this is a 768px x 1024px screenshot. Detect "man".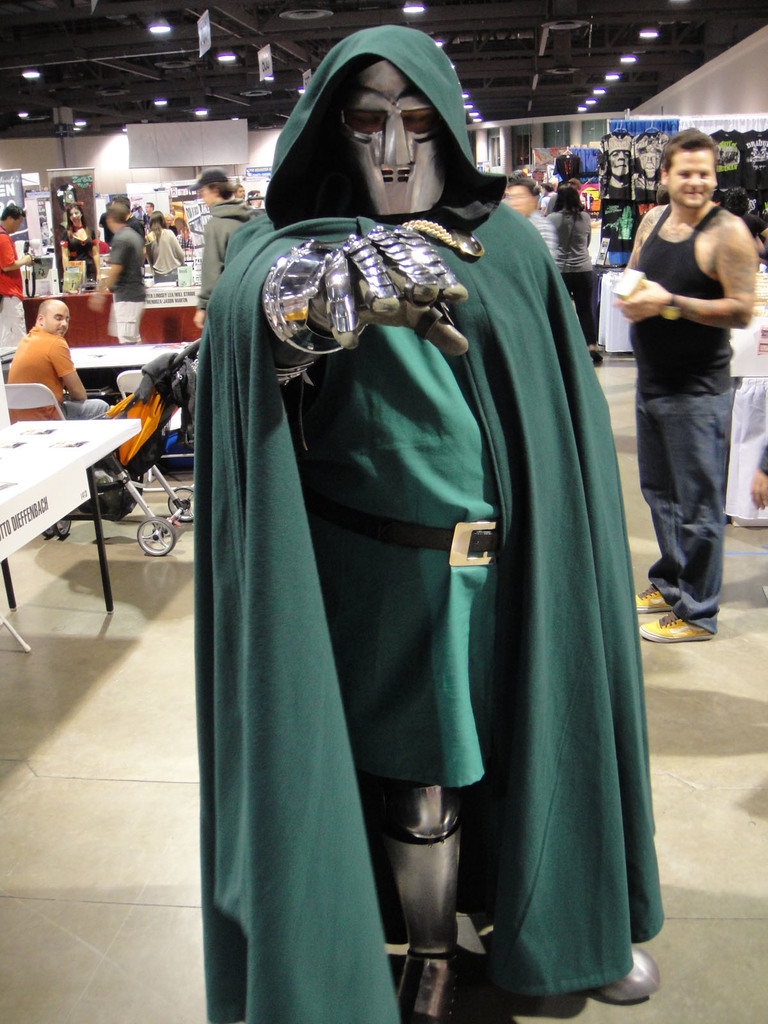
box=[193, 166, 255, 332].
